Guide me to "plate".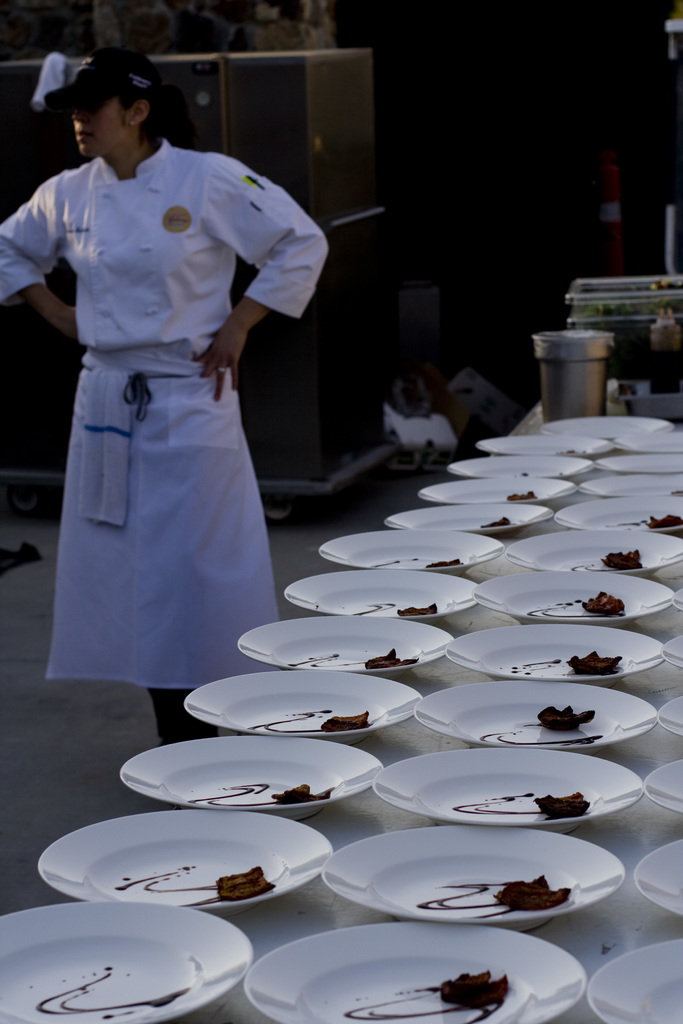
Guidance: BBox(370, 748, 645, 830).
